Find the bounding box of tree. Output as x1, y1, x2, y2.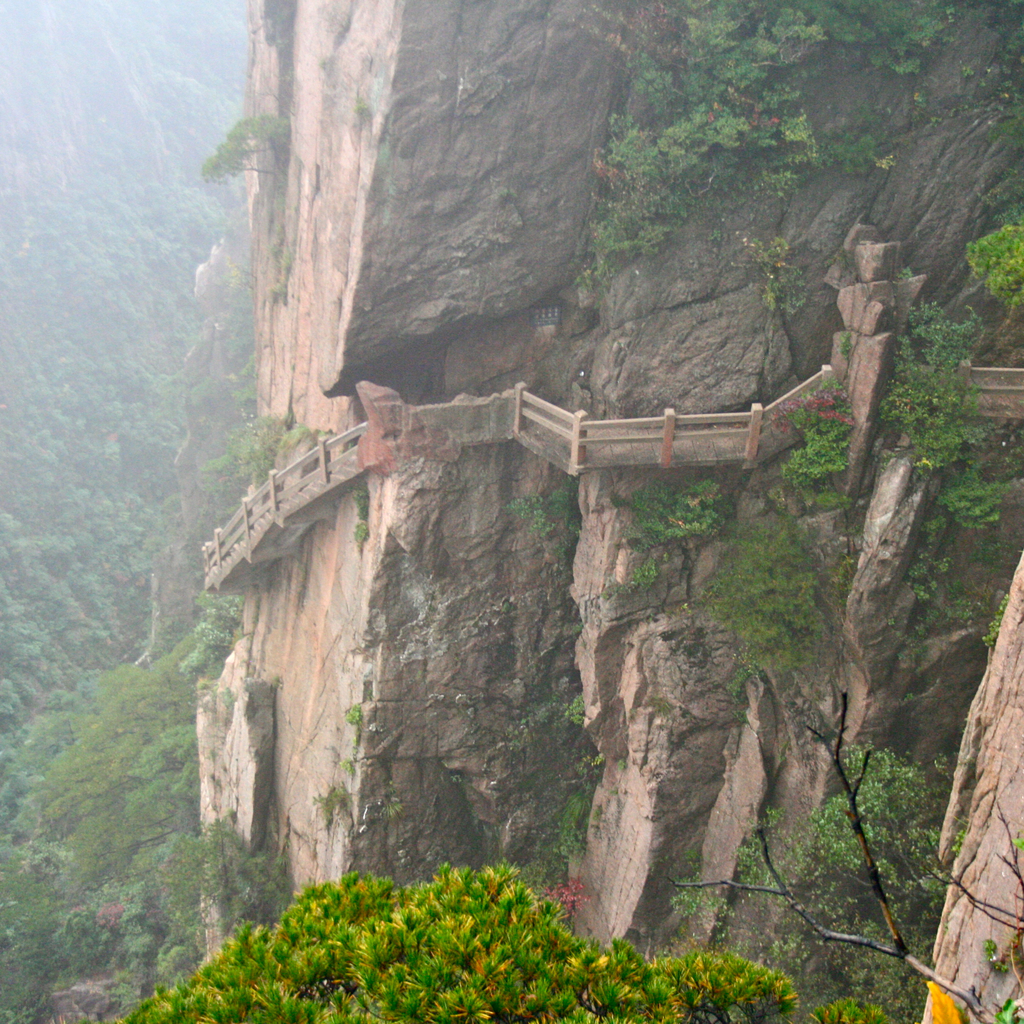
22, 652, 203, 838.
